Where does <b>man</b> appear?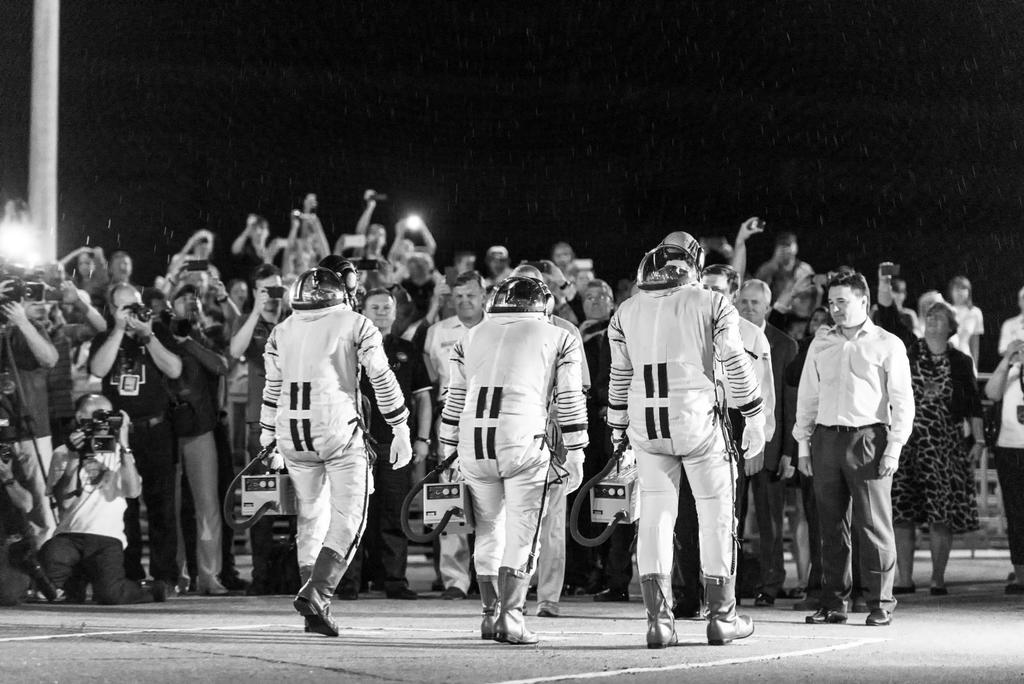
Appears at <region>511, 264, 600, 610</region>.
